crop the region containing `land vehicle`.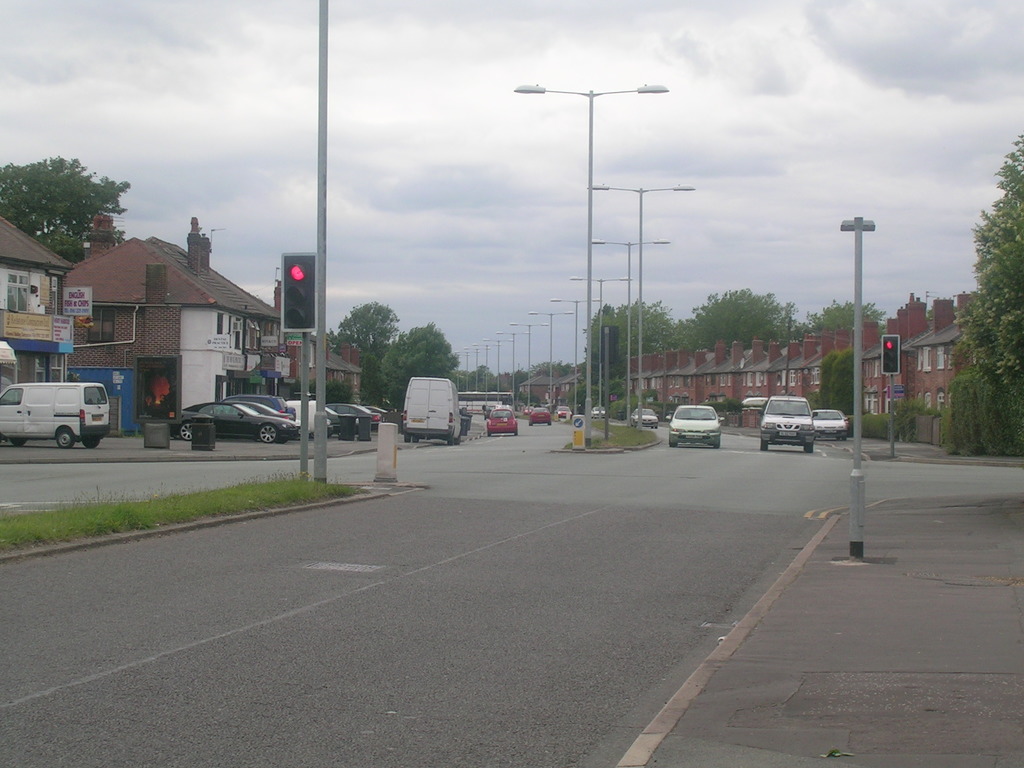
Crop region: (758, 395, 817, 454).
